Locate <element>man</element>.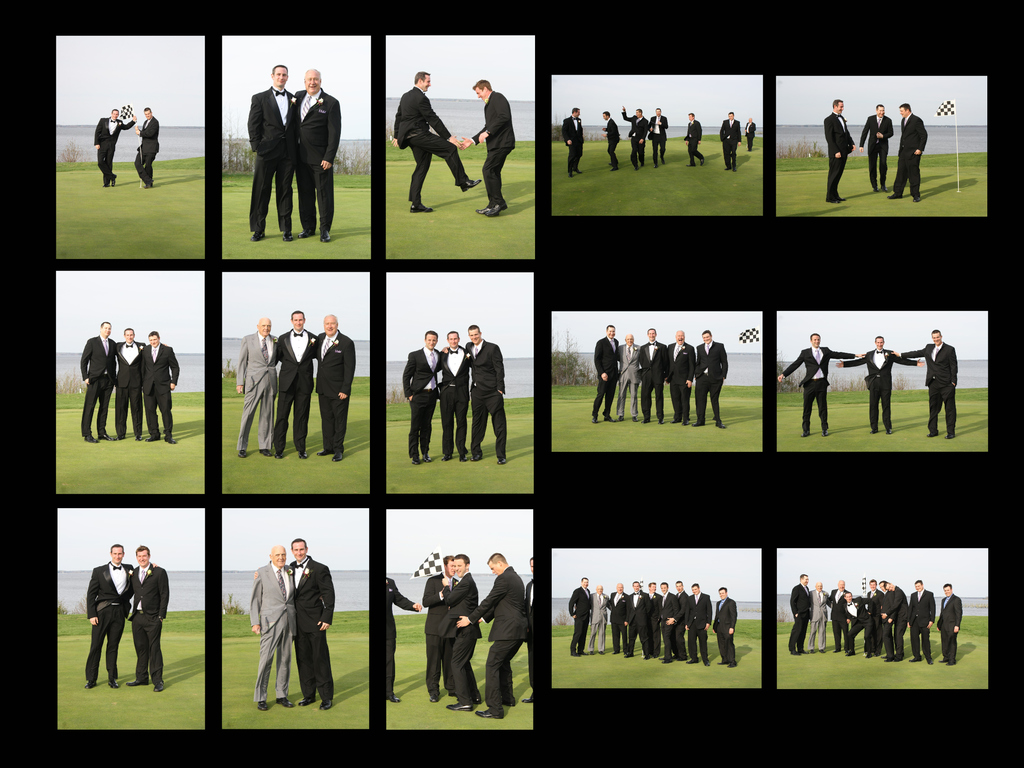
Bounding box: rect(135, 330, 181, 445).
